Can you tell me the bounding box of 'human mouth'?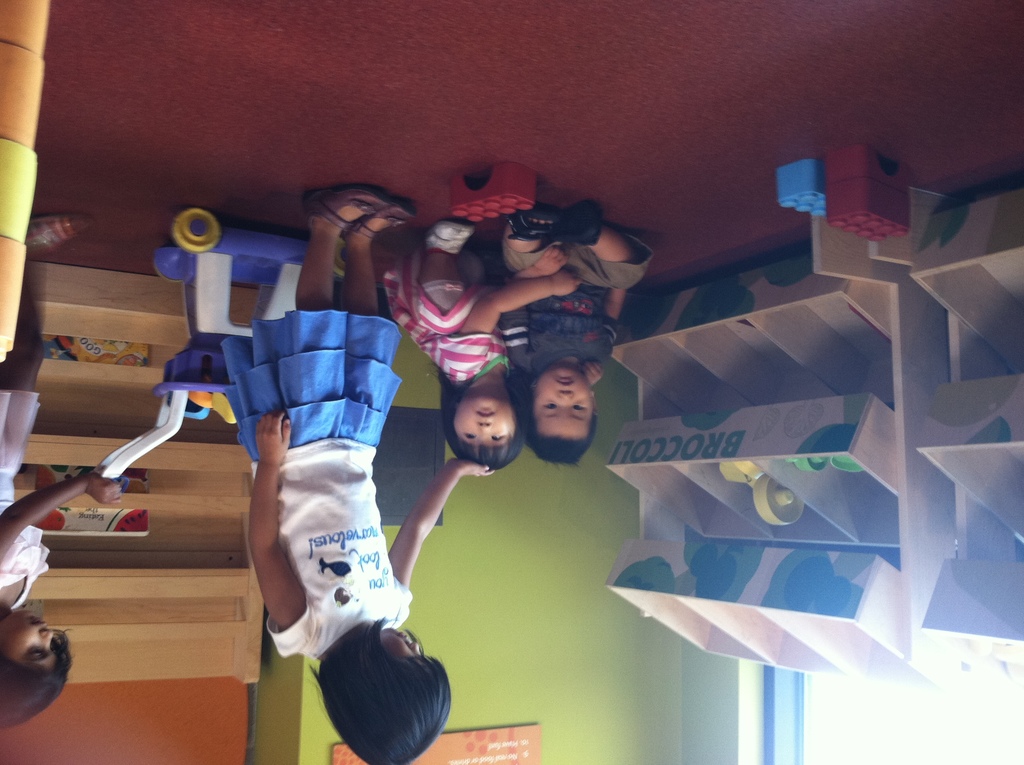
bbox=(397, 631, 406, 641).
